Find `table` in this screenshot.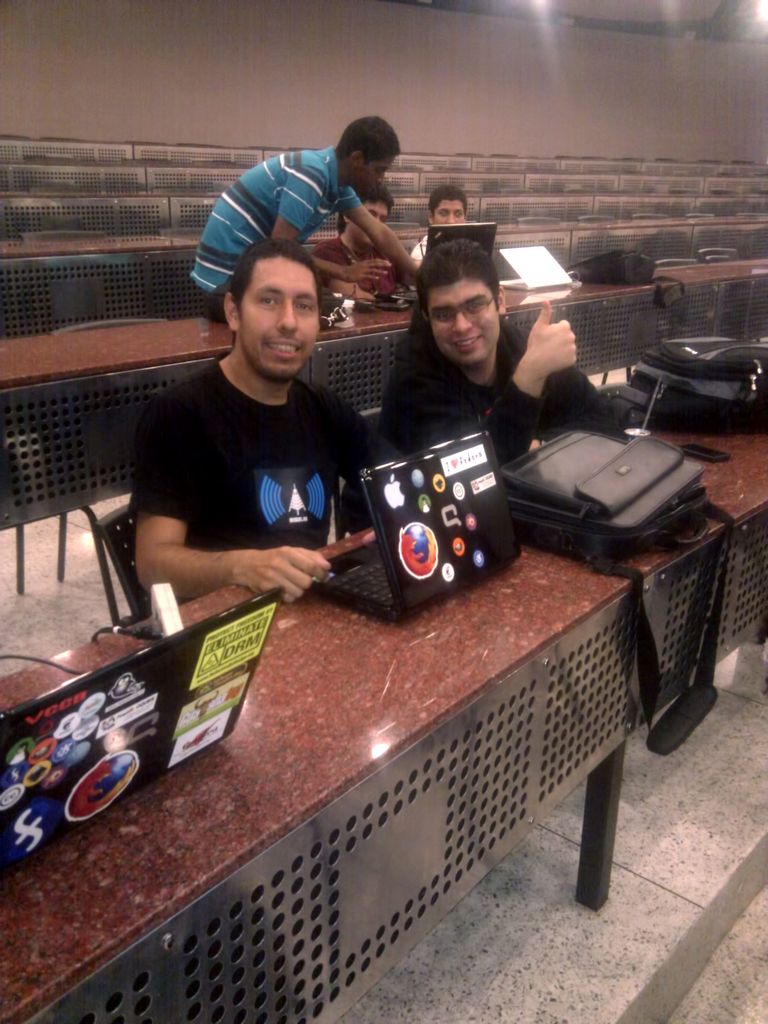
The bounding box for `table` is detection(0, 235, 767, 399).
